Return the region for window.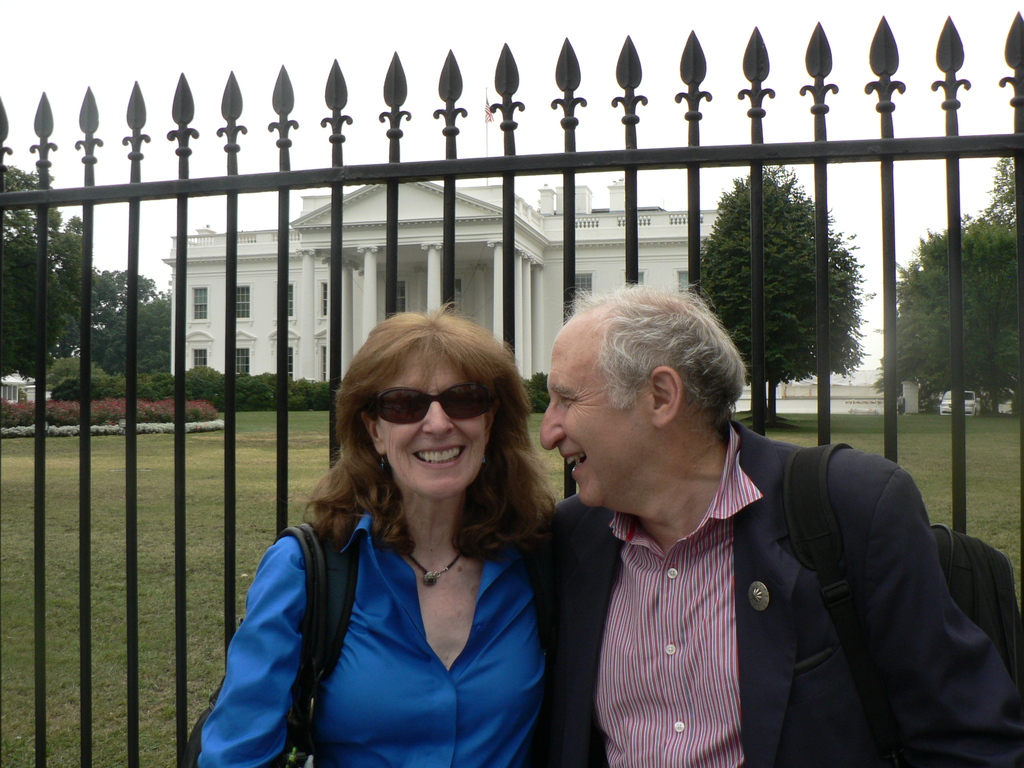
BBox(674, 267, 691, 295).
